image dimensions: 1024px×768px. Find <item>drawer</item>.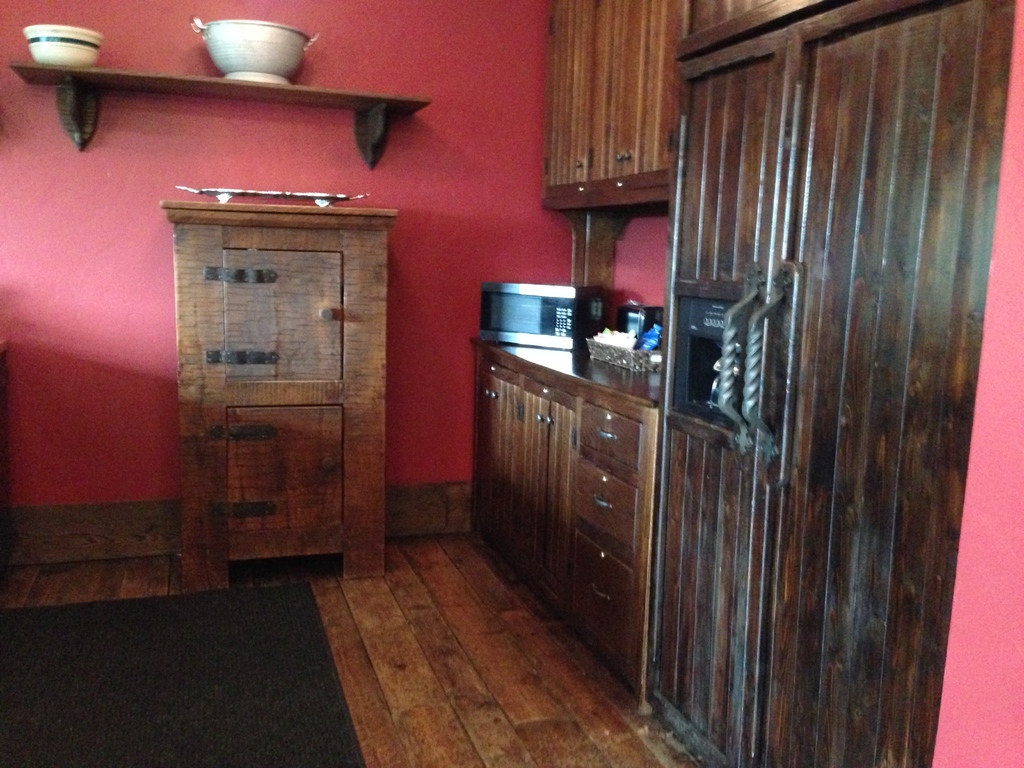
(577, 452, 636, 545).
